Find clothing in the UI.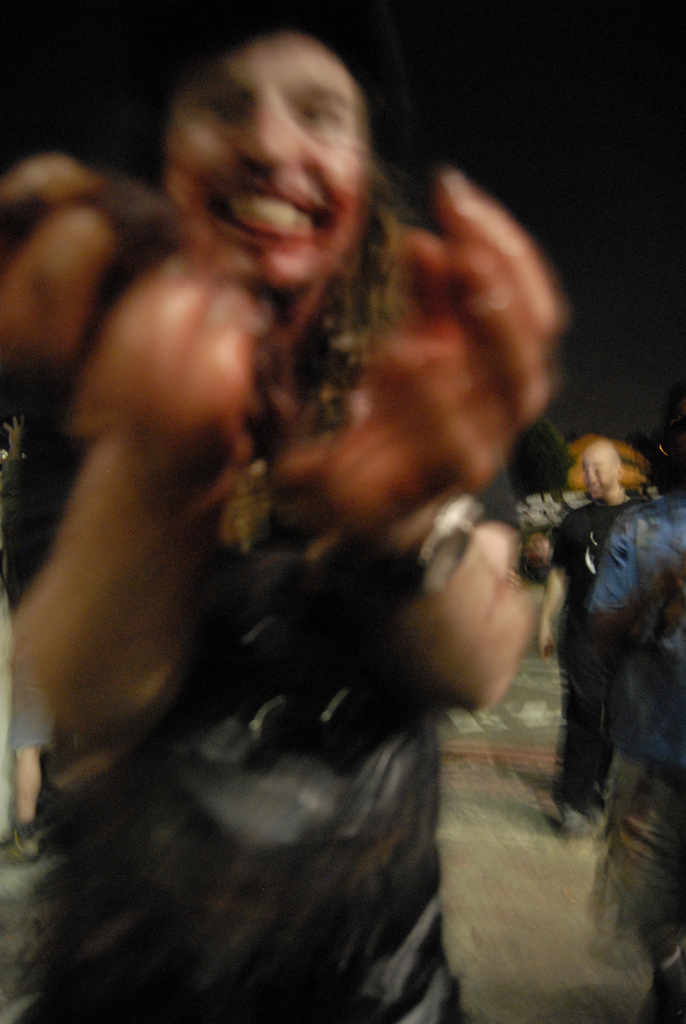
UI element at locate(41, 368, 523, 1023).
